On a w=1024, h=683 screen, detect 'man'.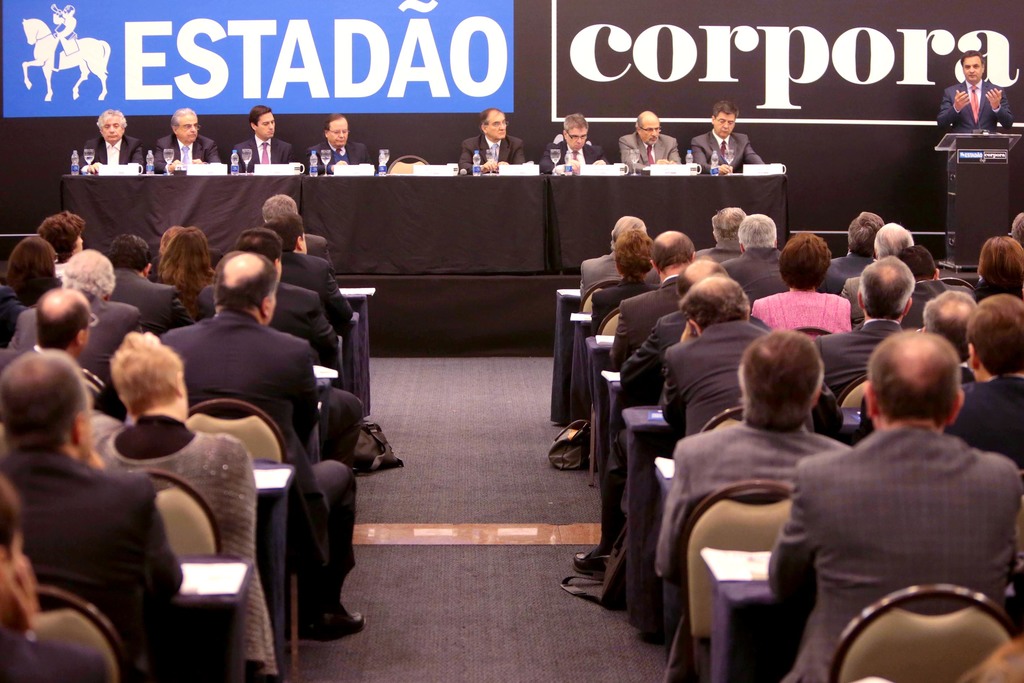
x1=605, y1=228, x2=701, y2=363.
